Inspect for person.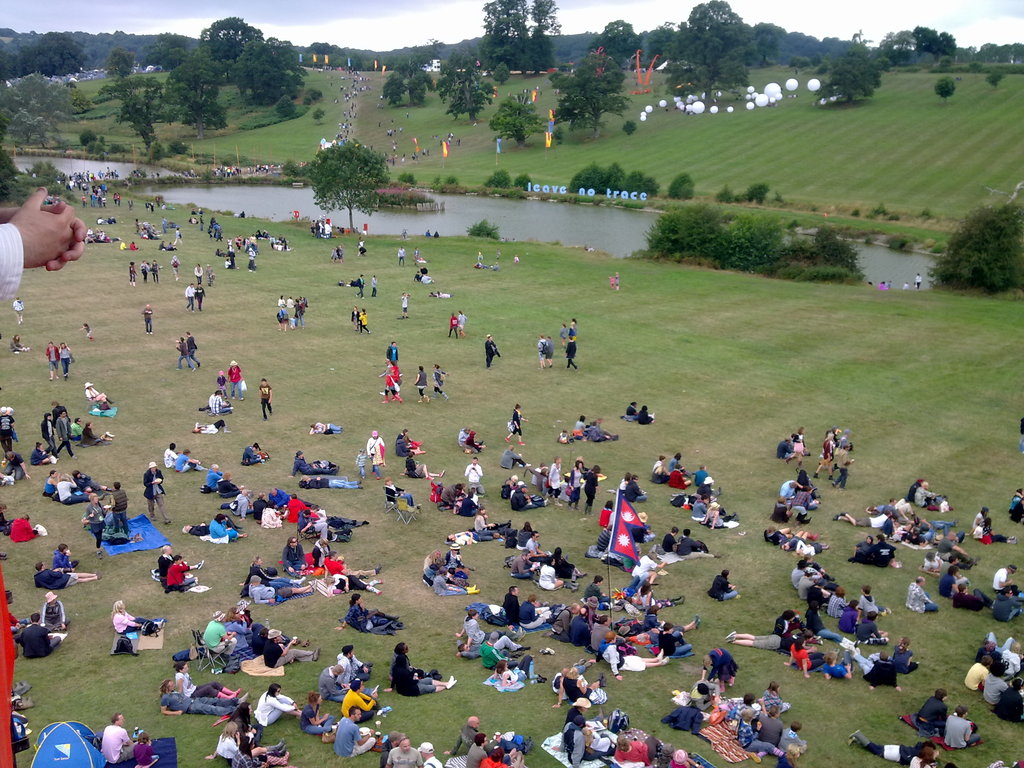
Inspection: [left=475, top=265, right=484, bottom=270].
